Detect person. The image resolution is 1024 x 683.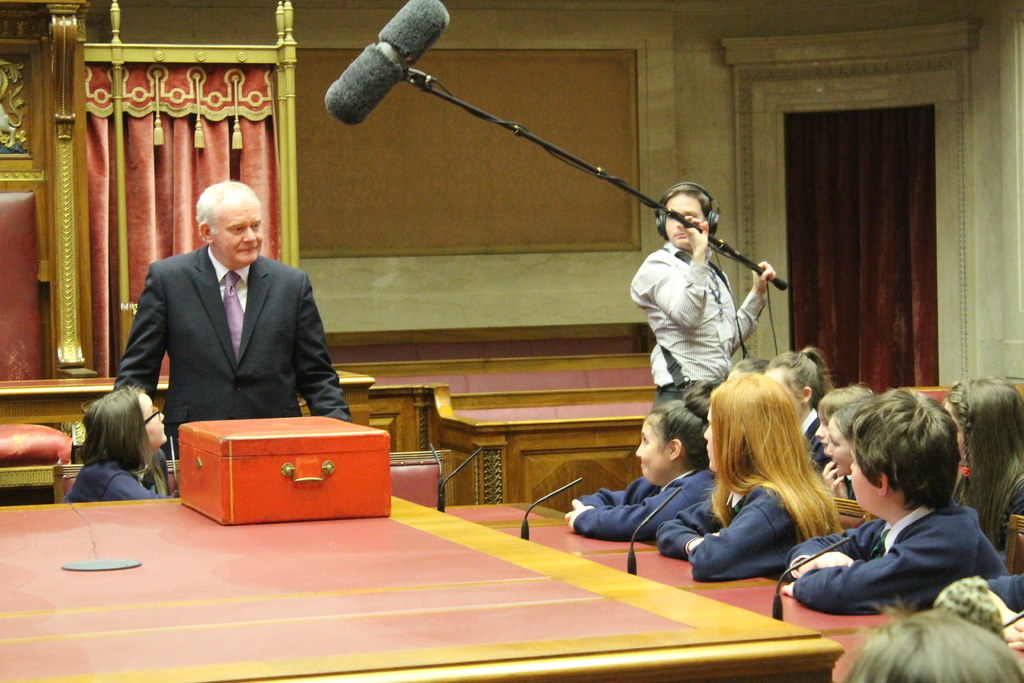
l=628, t=185, r=776, b=409.
